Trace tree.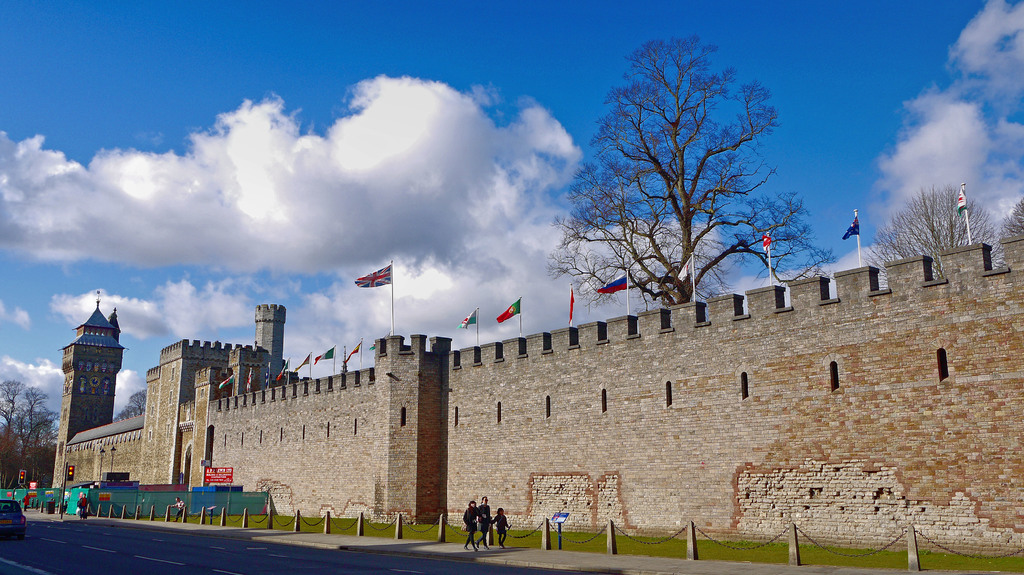
Traced to [556, 36, 807, 310].
